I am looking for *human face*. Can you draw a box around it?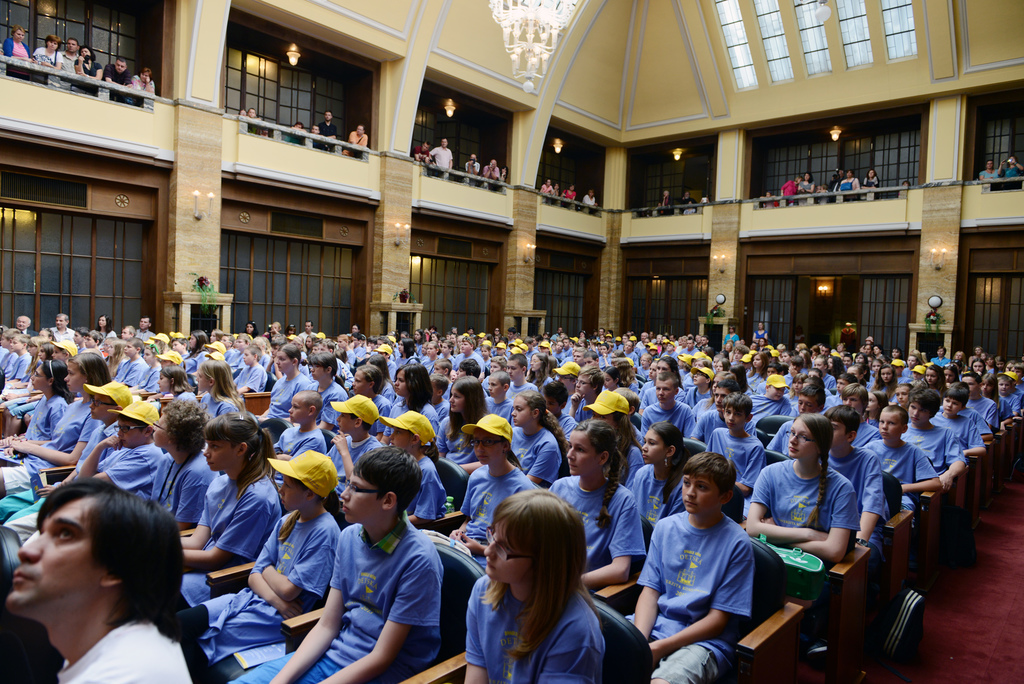
Sure, the bounding box is locate(796, 396, 817, 414).
